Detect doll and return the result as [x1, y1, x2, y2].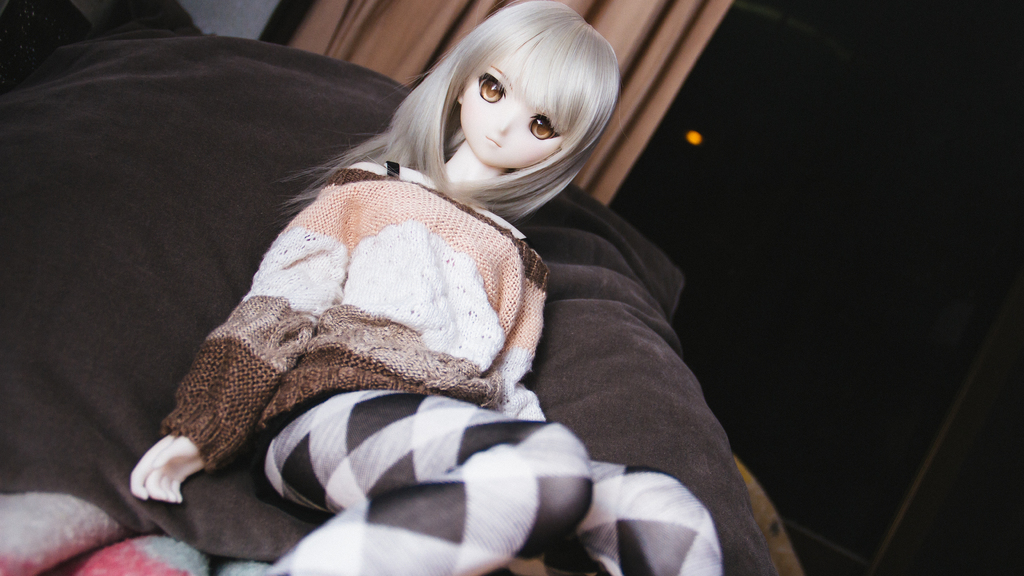
[69, 7, 700, 556].
